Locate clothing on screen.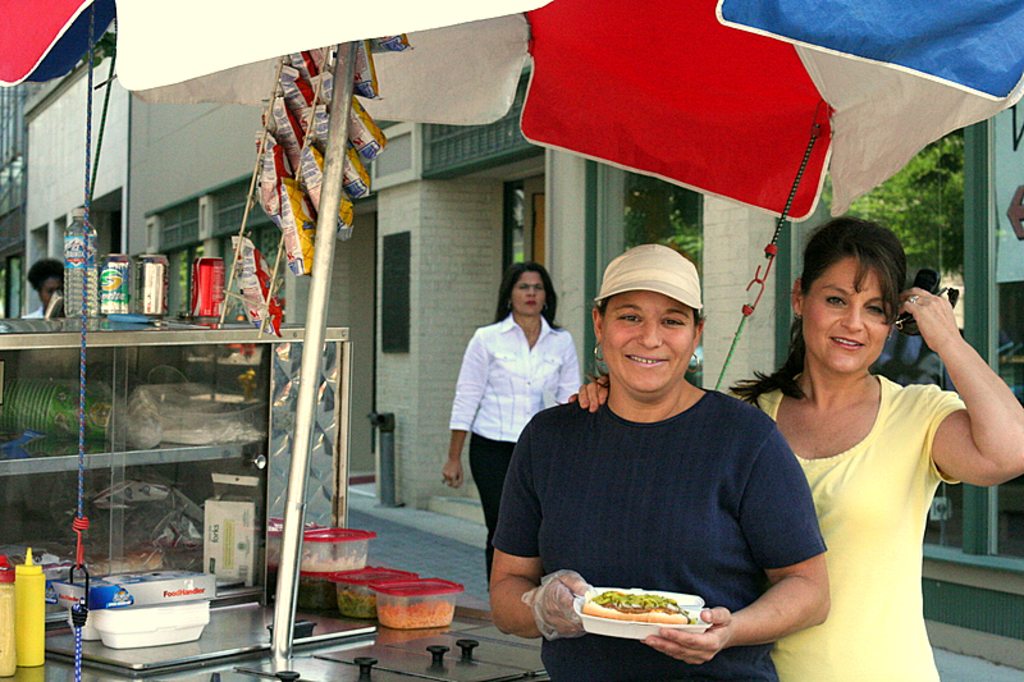
On screen at bbox(494, 334, 827, 654).
